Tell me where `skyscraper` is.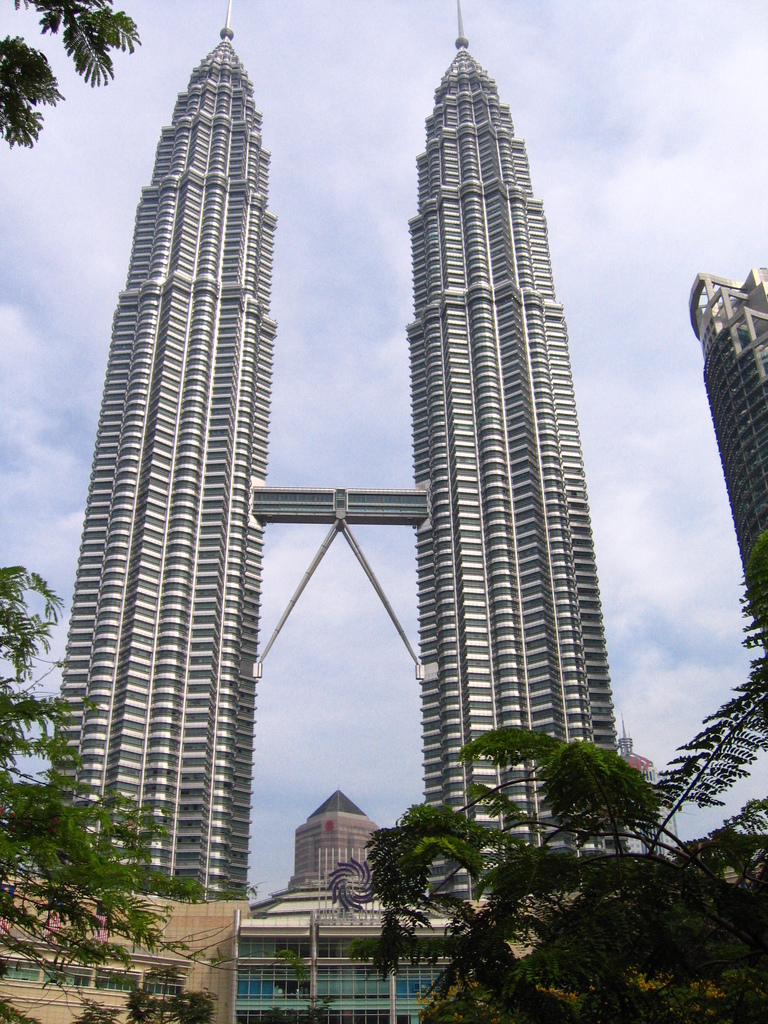
`skyscraper` is at bbox=(46, 0, 632, 900).
